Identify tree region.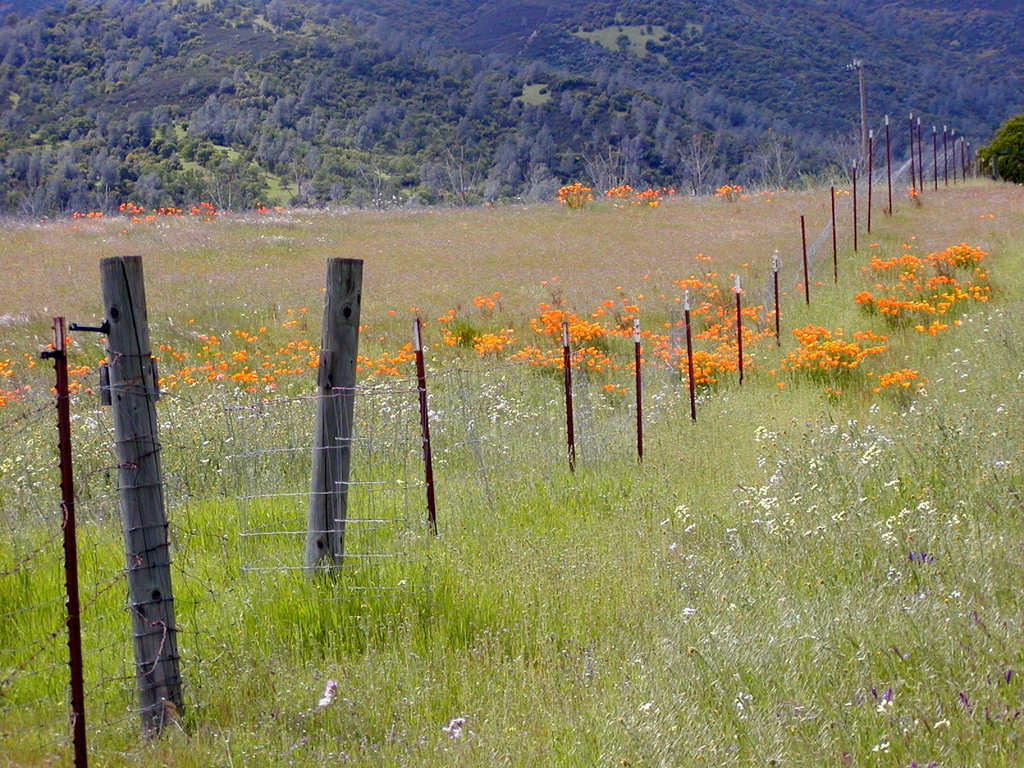
Region: <bbox>686, 88, 742, 125</bbox>.
